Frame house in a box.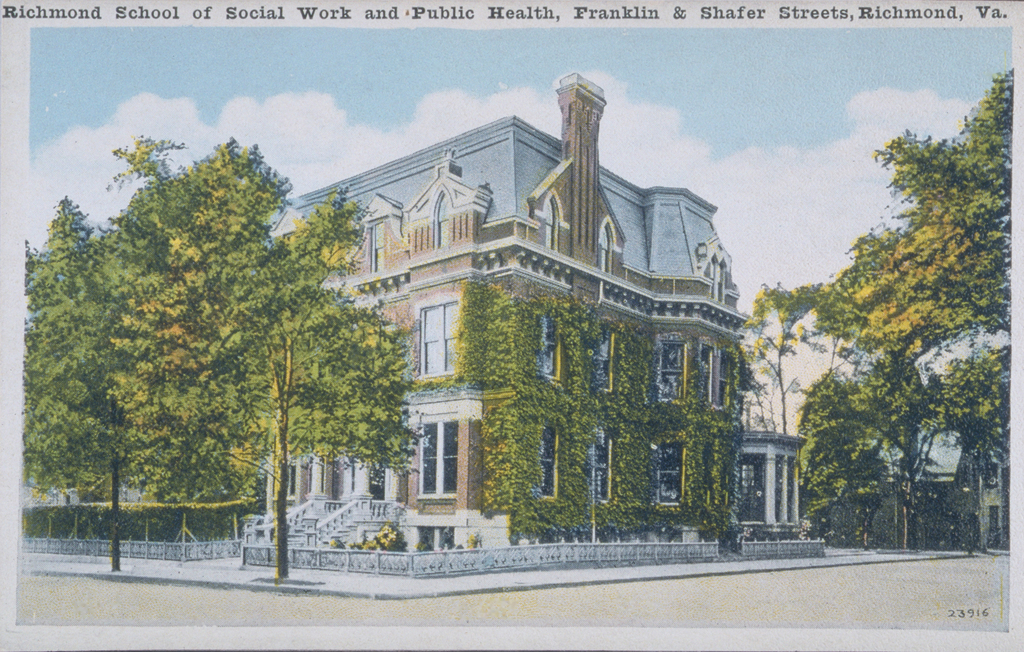
266:72:813:577.
